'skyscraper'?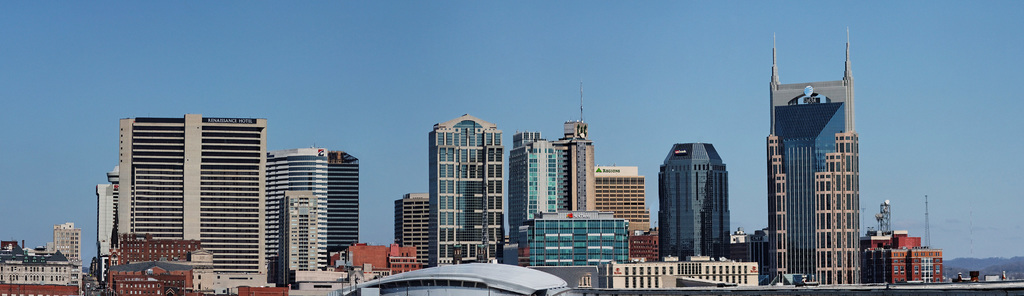
x1=590 y1=164 x2=658 y2=265
